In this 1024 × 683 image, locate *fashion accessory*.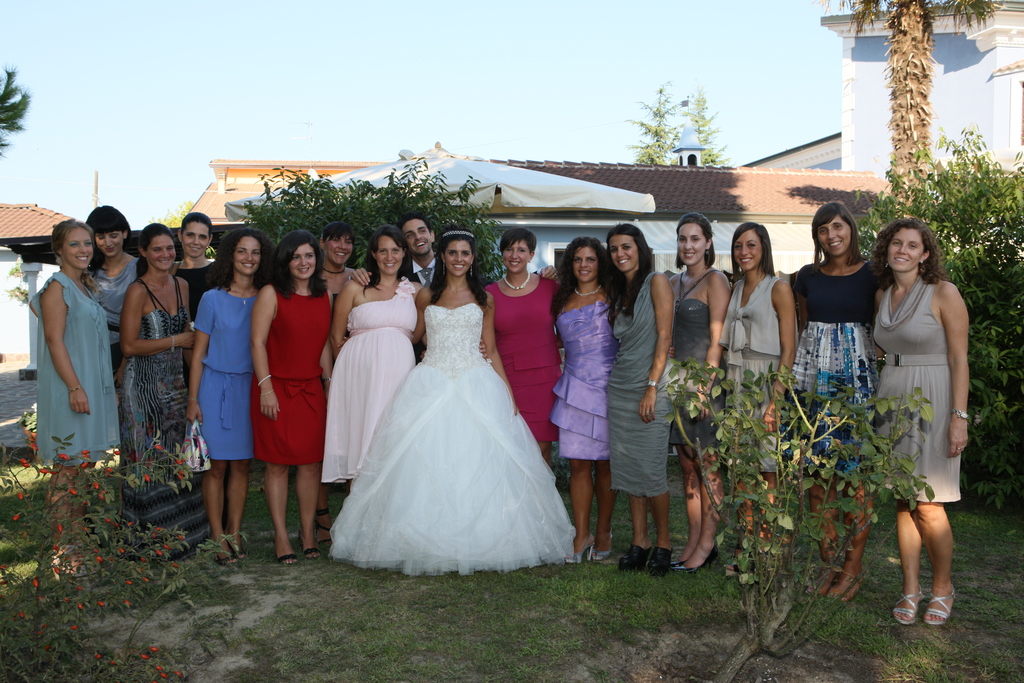
Bounding box: {"x1": 229, "y1": 284, "x2": 257, "y2": 308}.
